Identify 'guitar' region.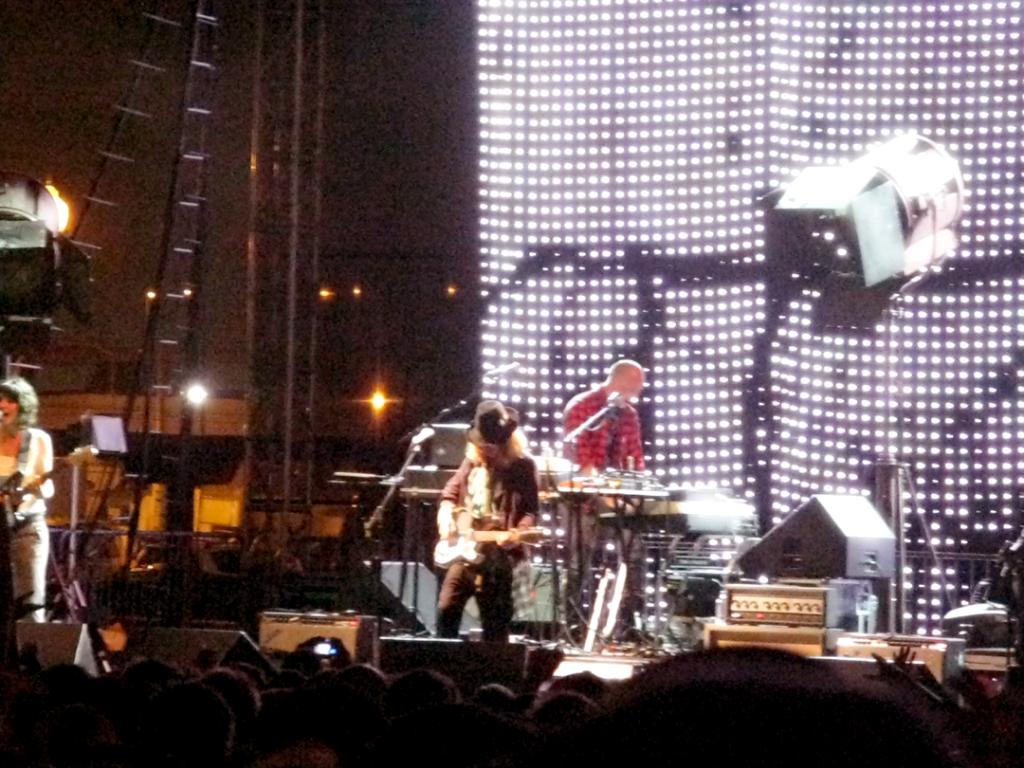
Region: region(0, 446, 103, 537).
